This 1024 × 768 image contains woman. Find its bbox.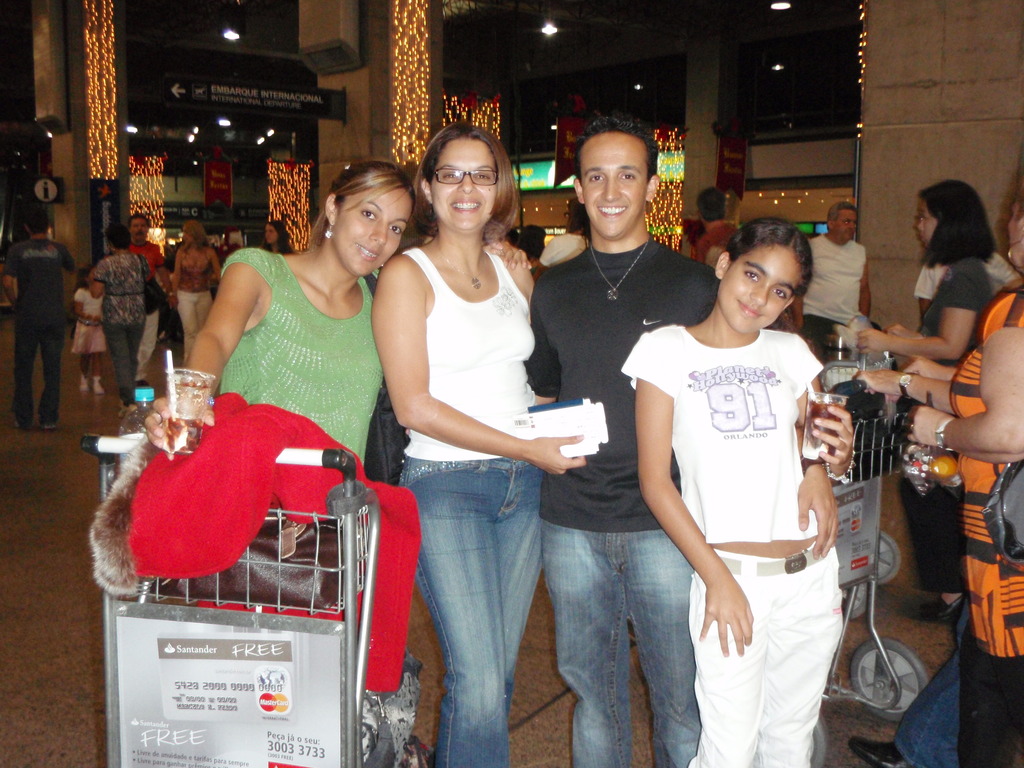
<box>143,166,420,495</box>.
